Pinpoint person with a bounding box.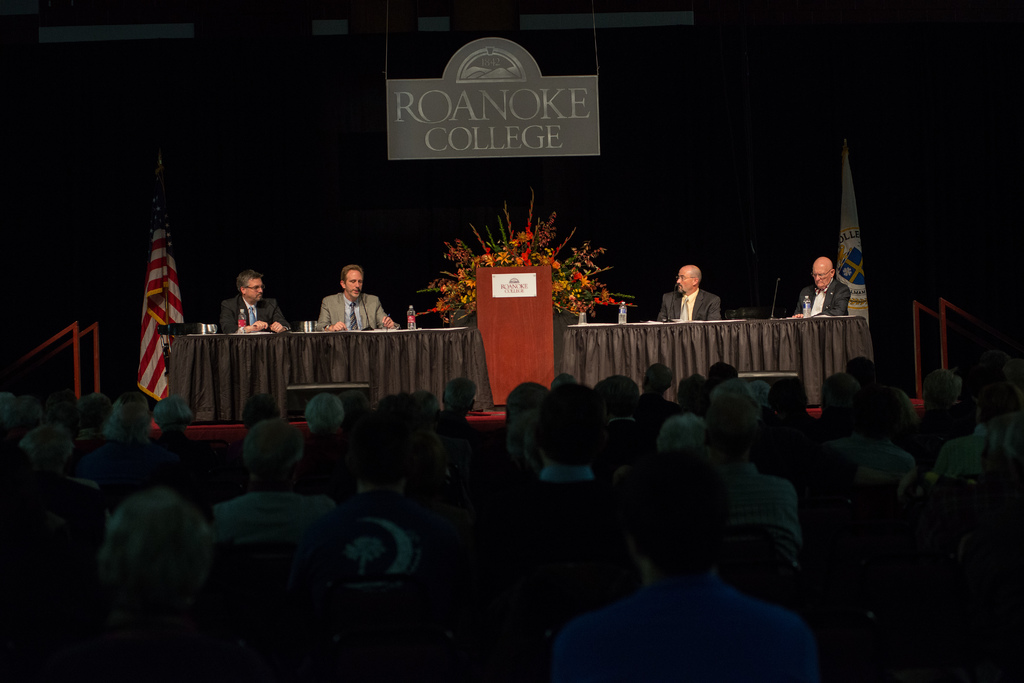
649:262:724:321.
